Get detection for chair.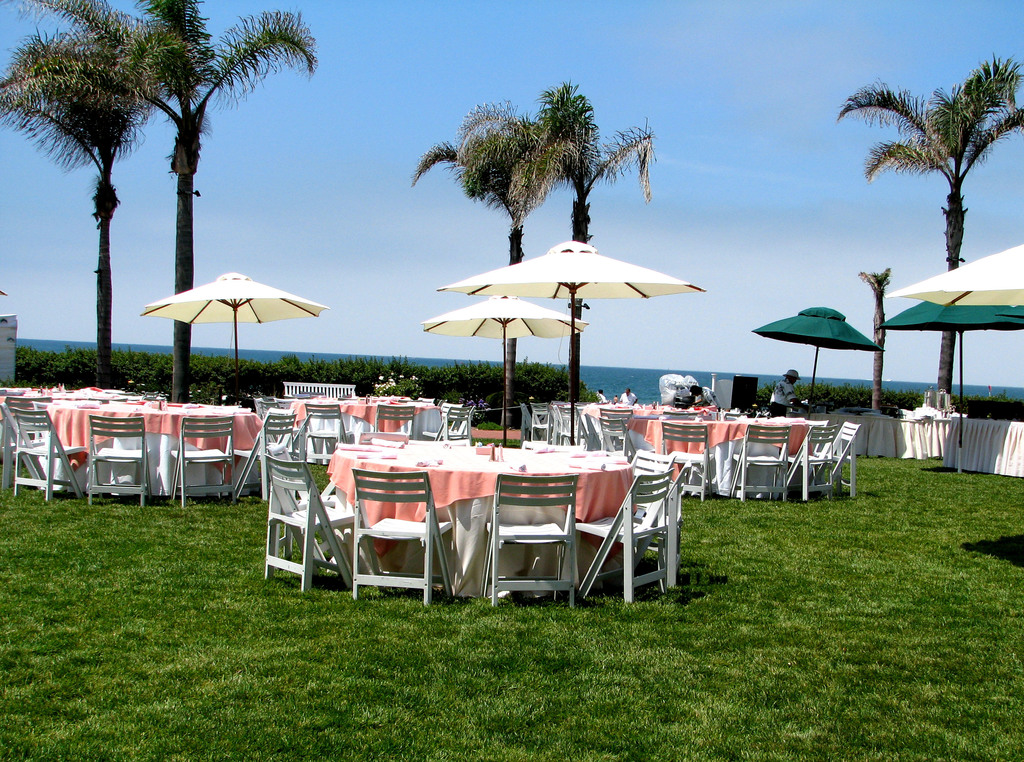
Detection: (left=518, top=403, right=547, bottom=445).
